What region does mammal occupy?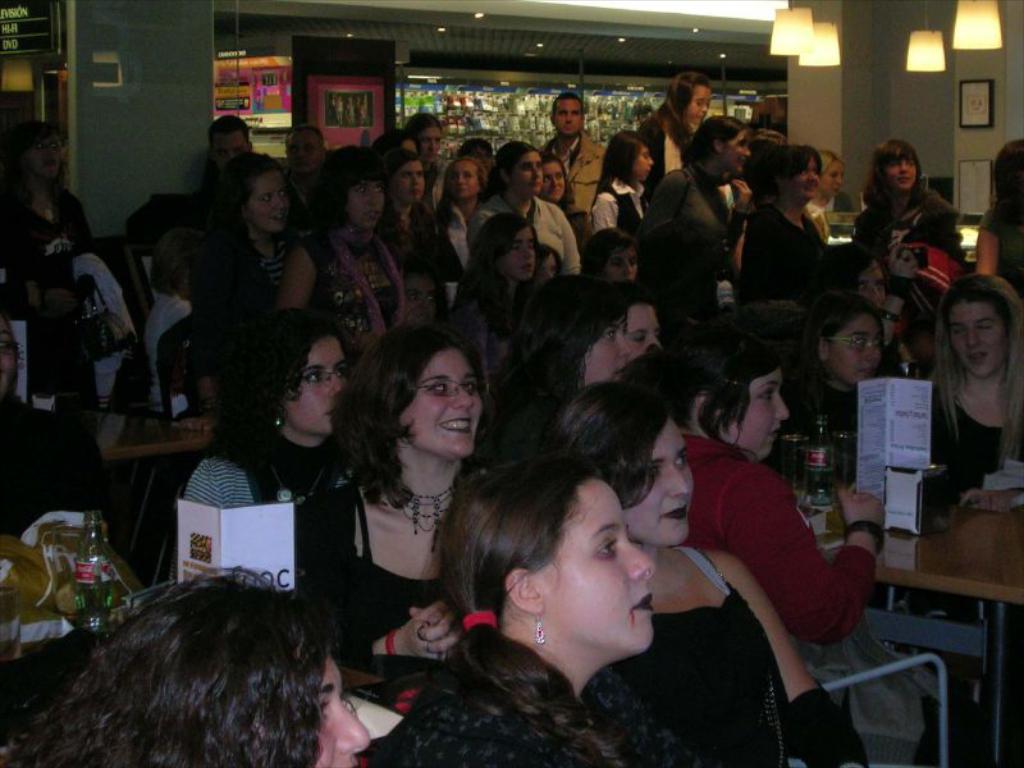
detection(607, 275, 669, 362).
